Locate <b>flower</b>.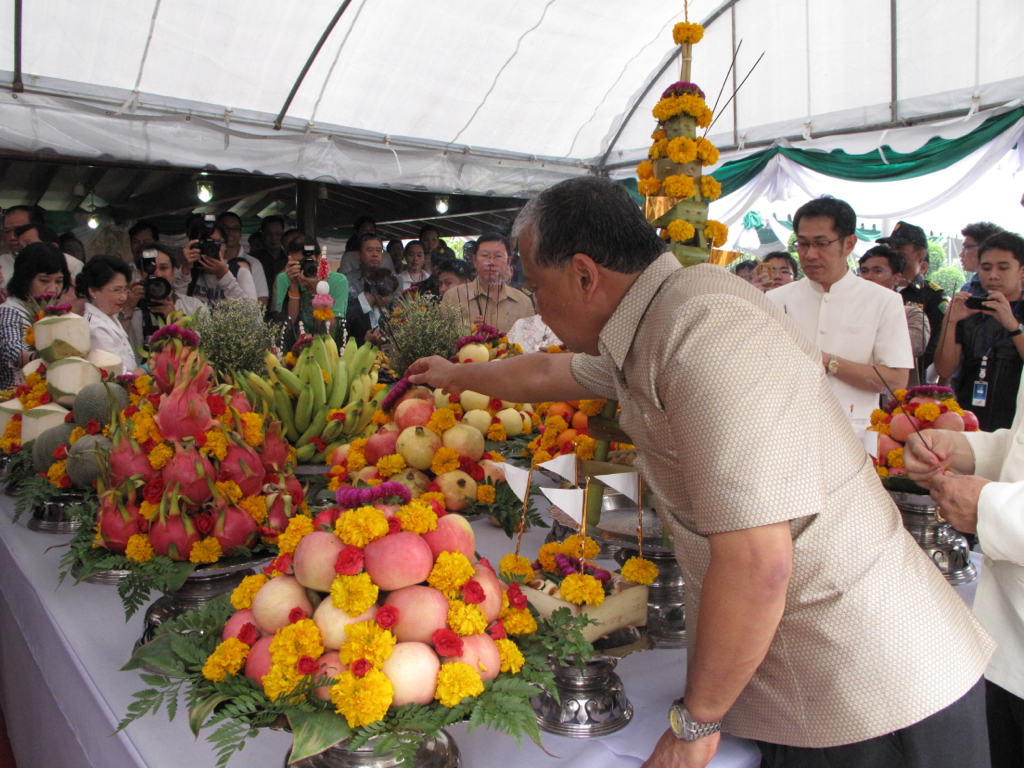
Bounding box: 619,556,653,591.
